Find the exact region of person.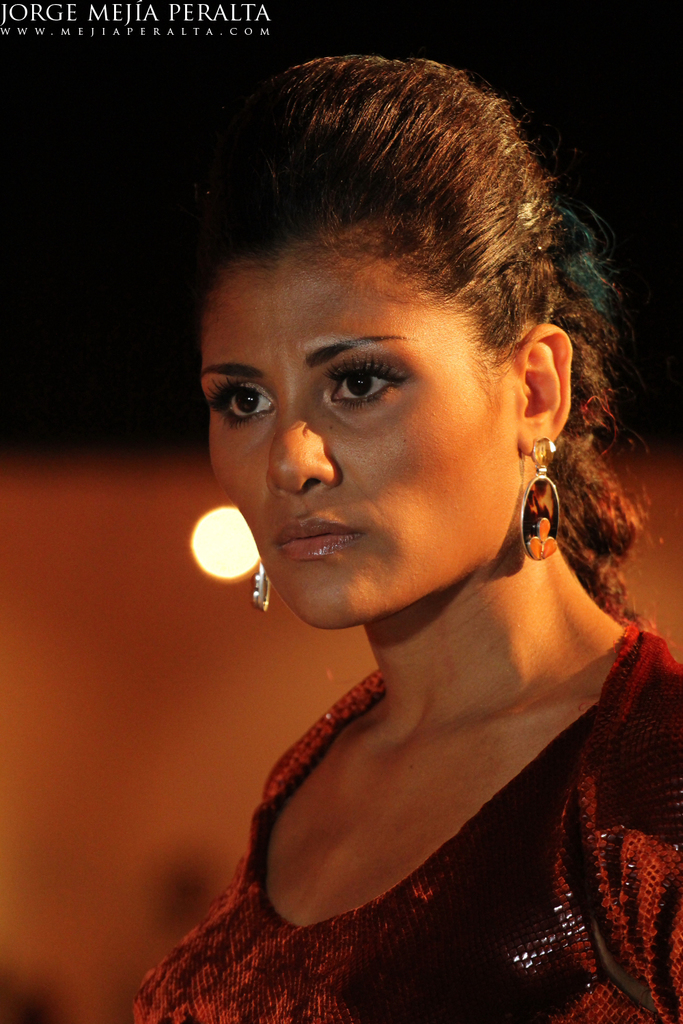
Exact region: bbox=[130, 59, 652, 1004].
